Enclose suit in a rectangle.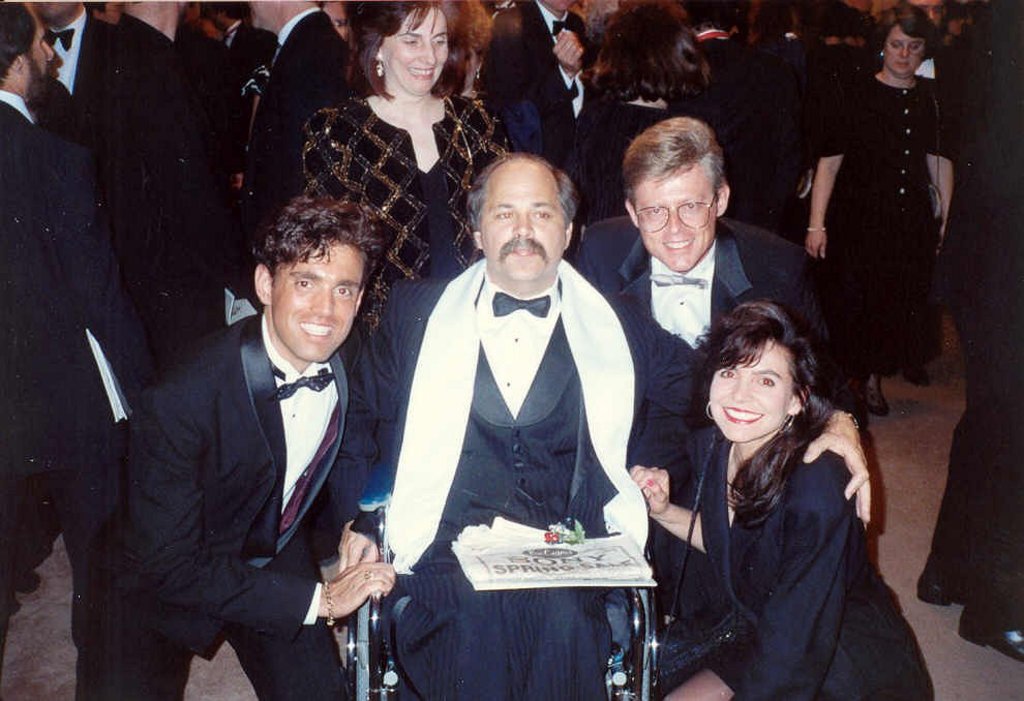
21 16 169 293.
